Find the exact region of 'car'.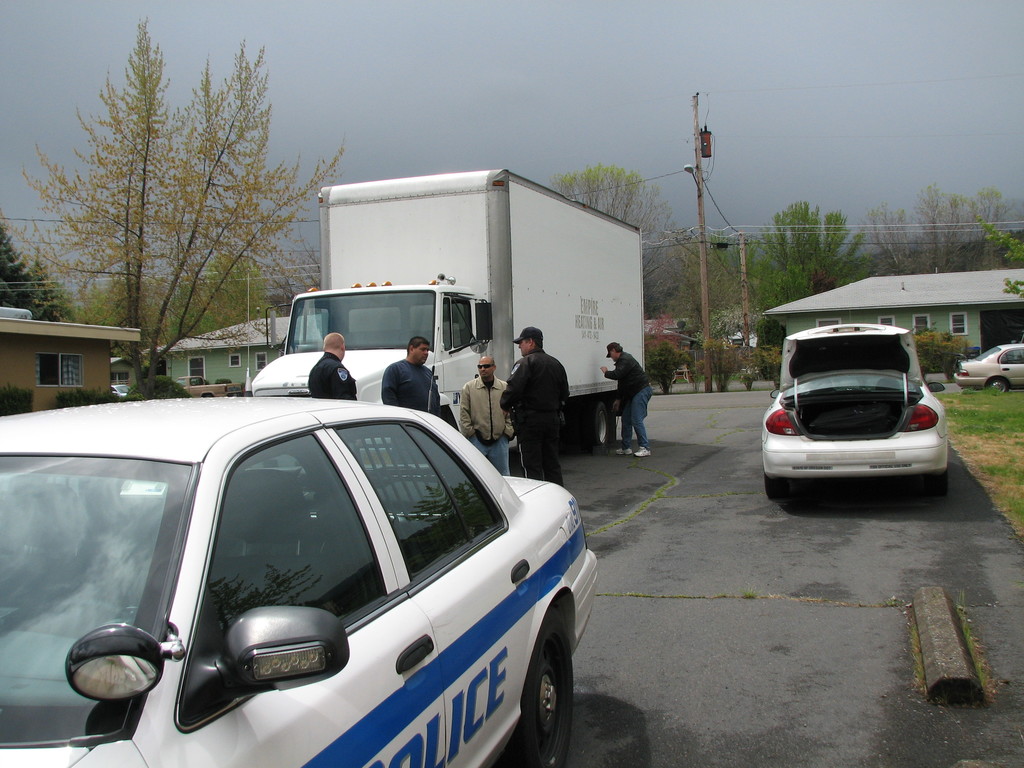
Exact region: box(952, 343, 1023, 393).
